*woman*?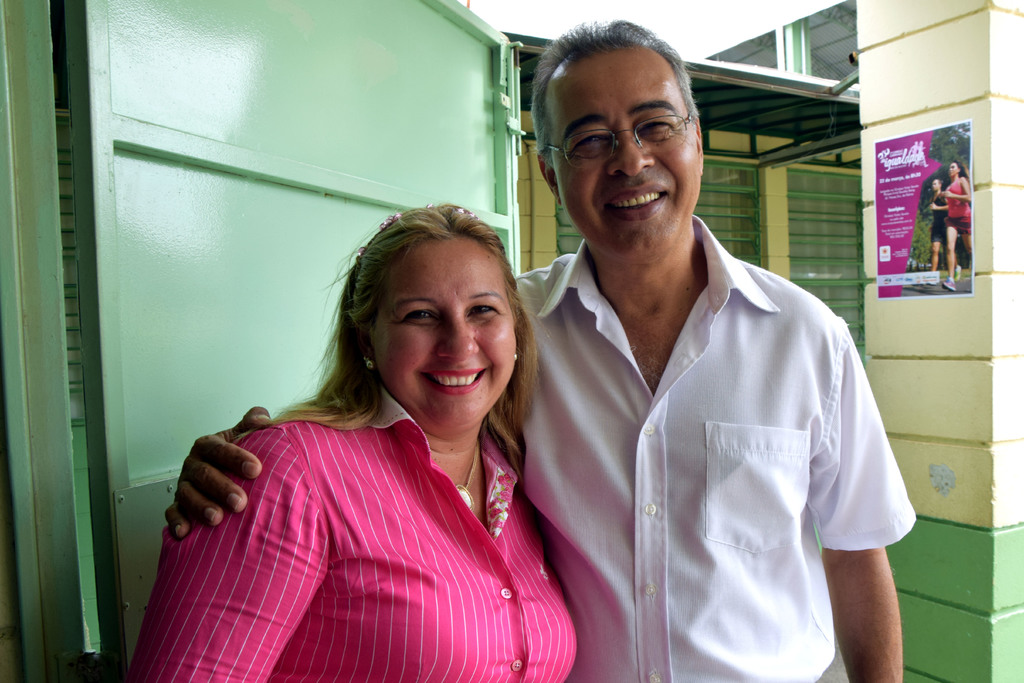
147,190,576,680
